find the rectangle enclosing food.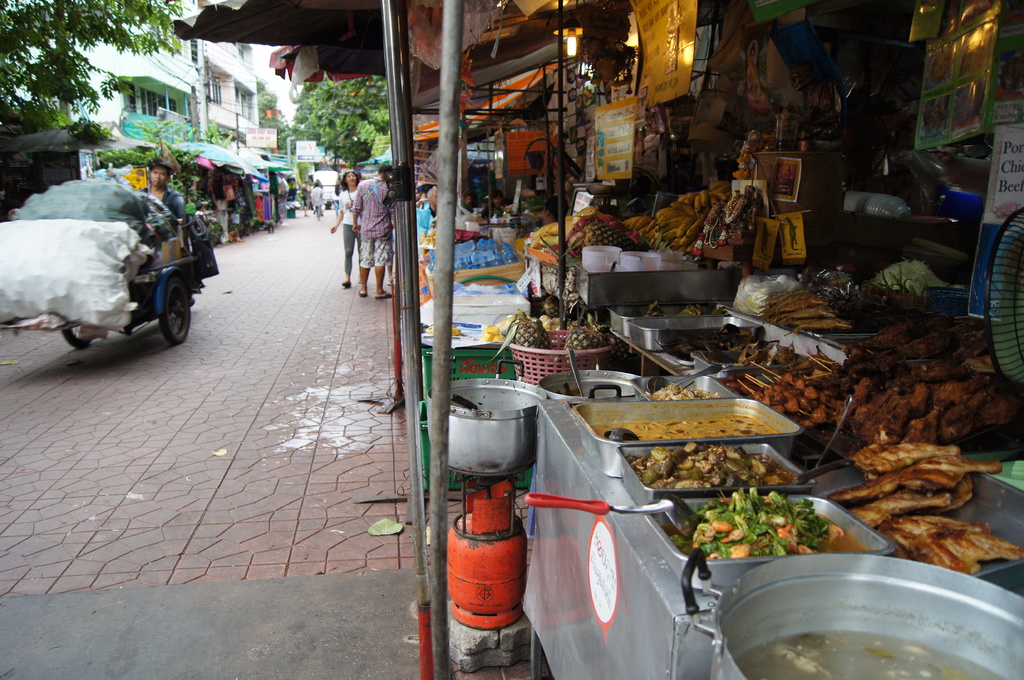
locate(502, 310, 552, 345).
